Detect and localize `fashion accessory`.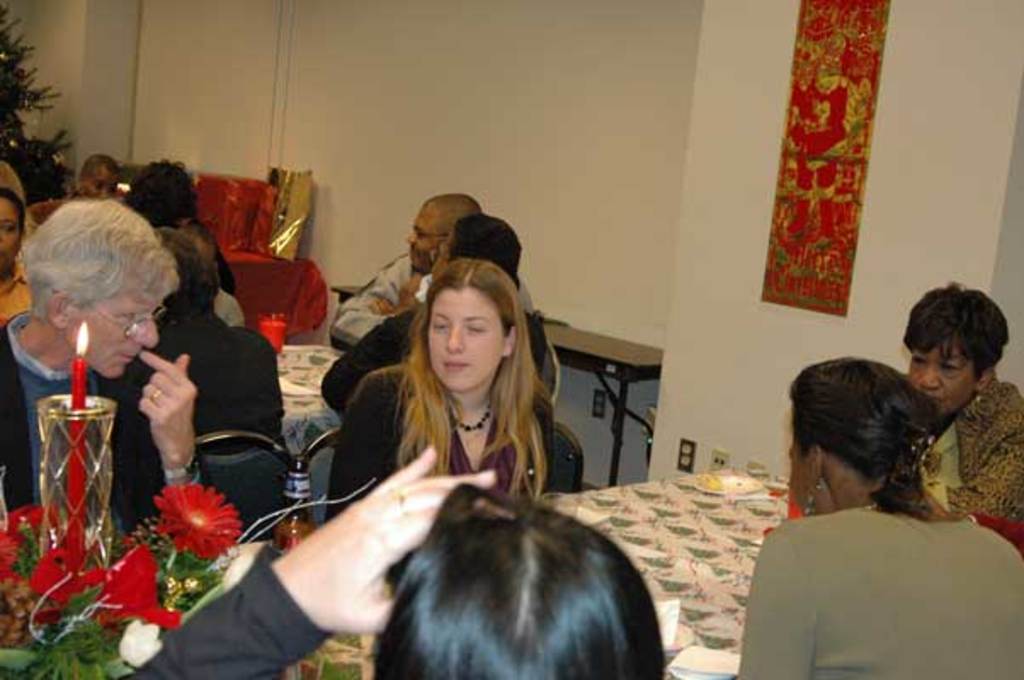
Localized at 801 478 811 510.
